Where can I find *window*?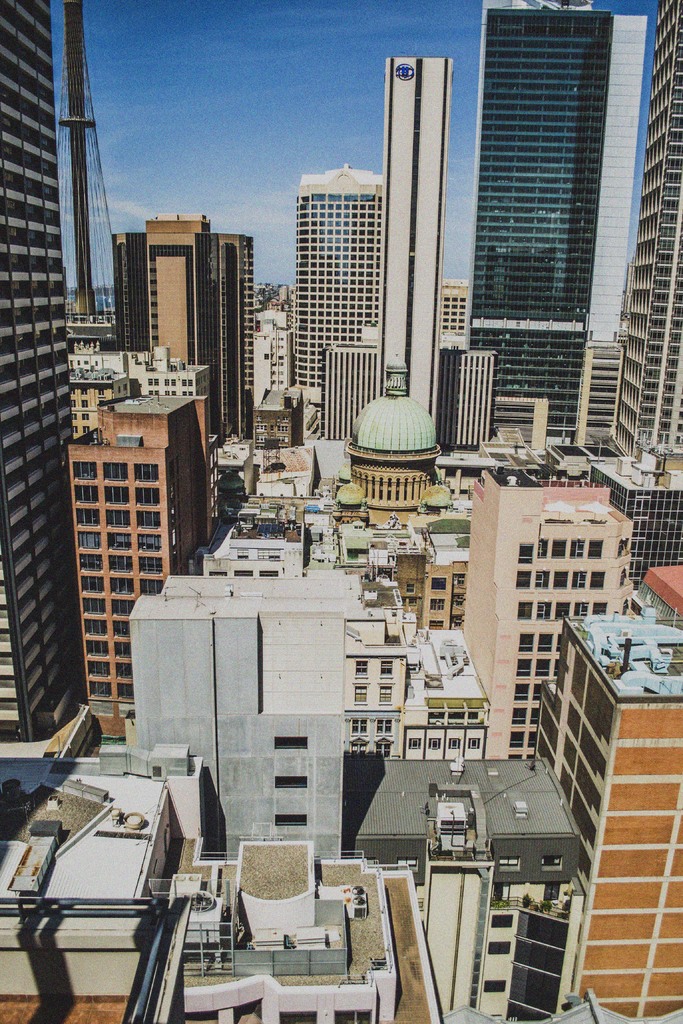
You can find it at [552,657,559,676].
